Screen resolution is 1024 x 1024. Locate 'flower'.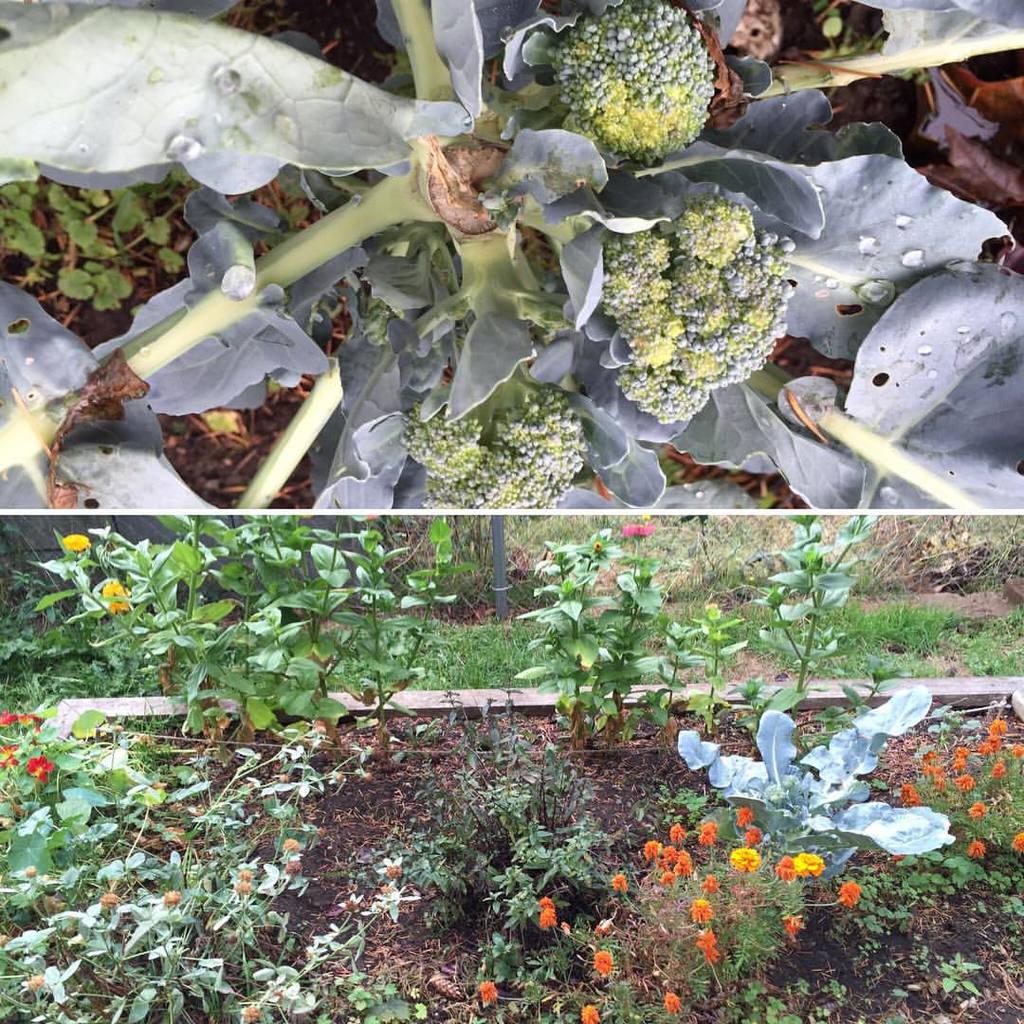
[733, 851, 762, 876].
